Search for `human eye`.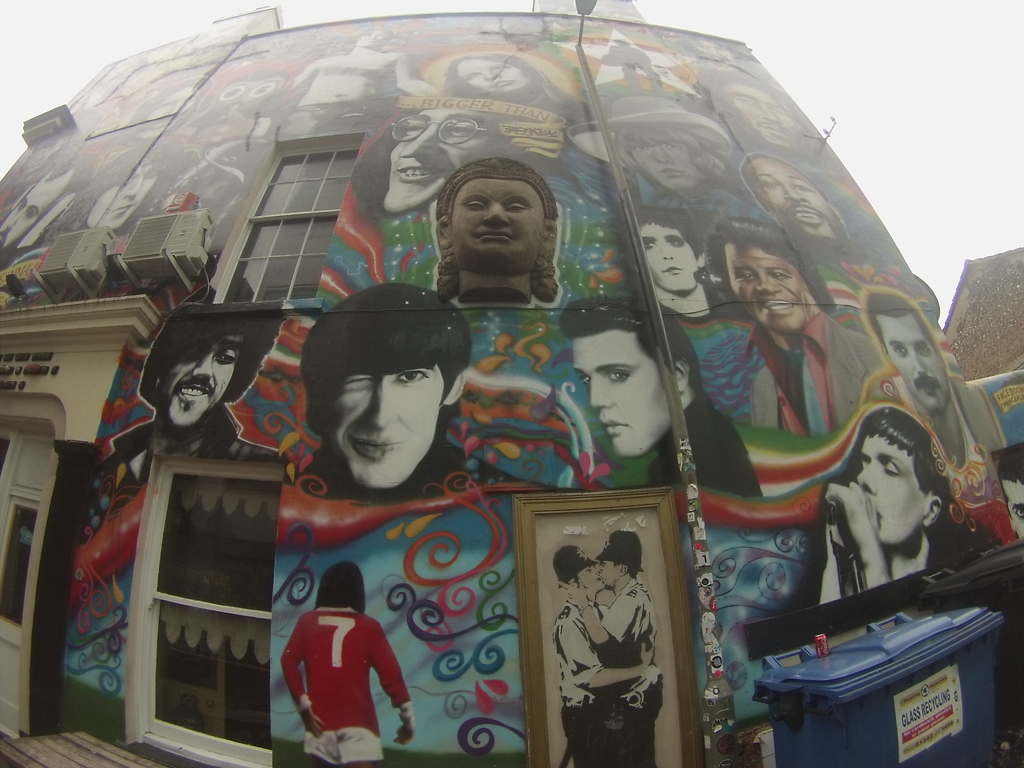
Found at bbox(660, 141, 684, 152).
